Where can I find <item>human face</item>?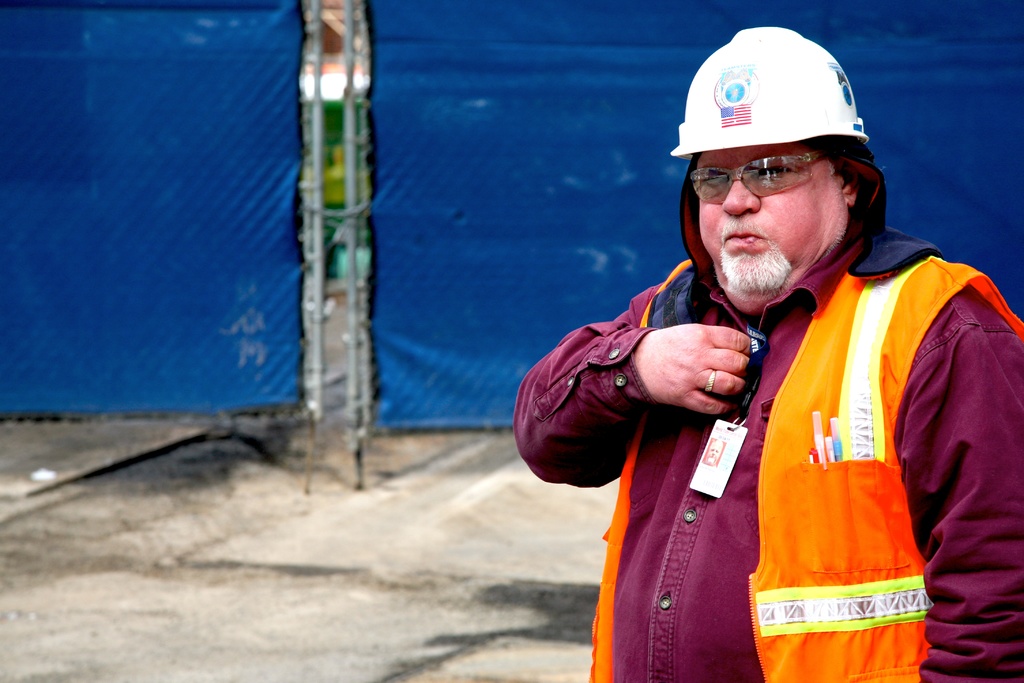
You can find it at 699,145,845,298.
